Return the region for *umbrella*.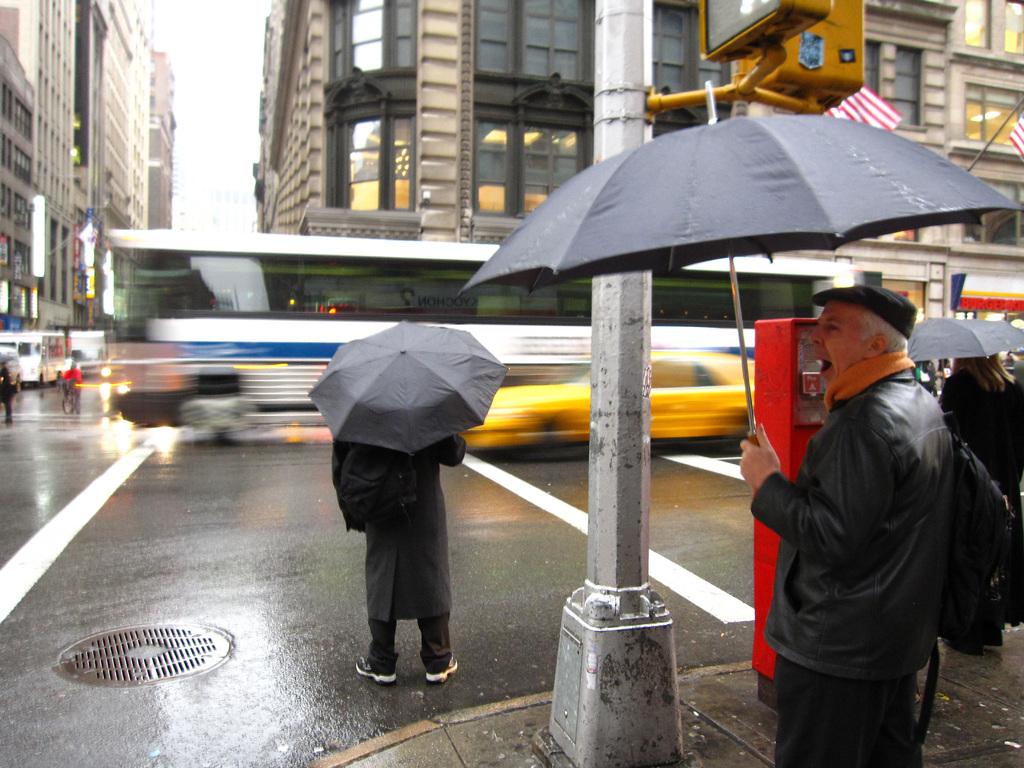
x1=306, y1=320, x2=512, y2=454.
